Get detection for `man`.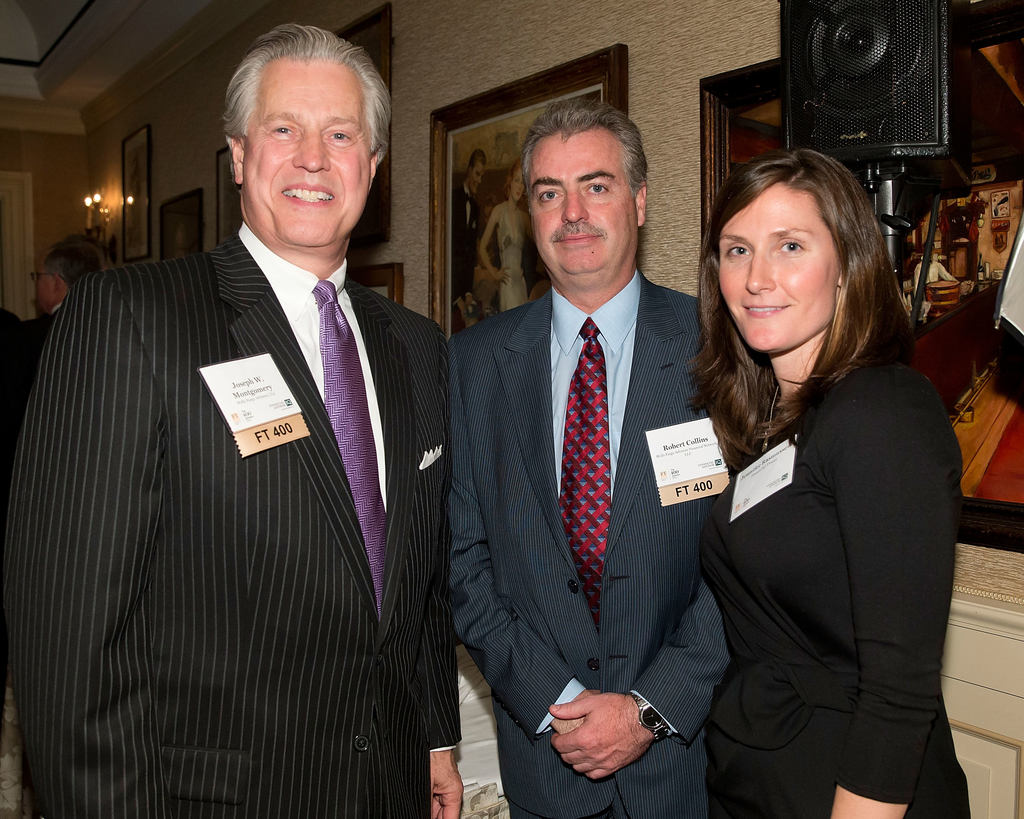
Detection: <region>20, 31, 481, 797</region>.
